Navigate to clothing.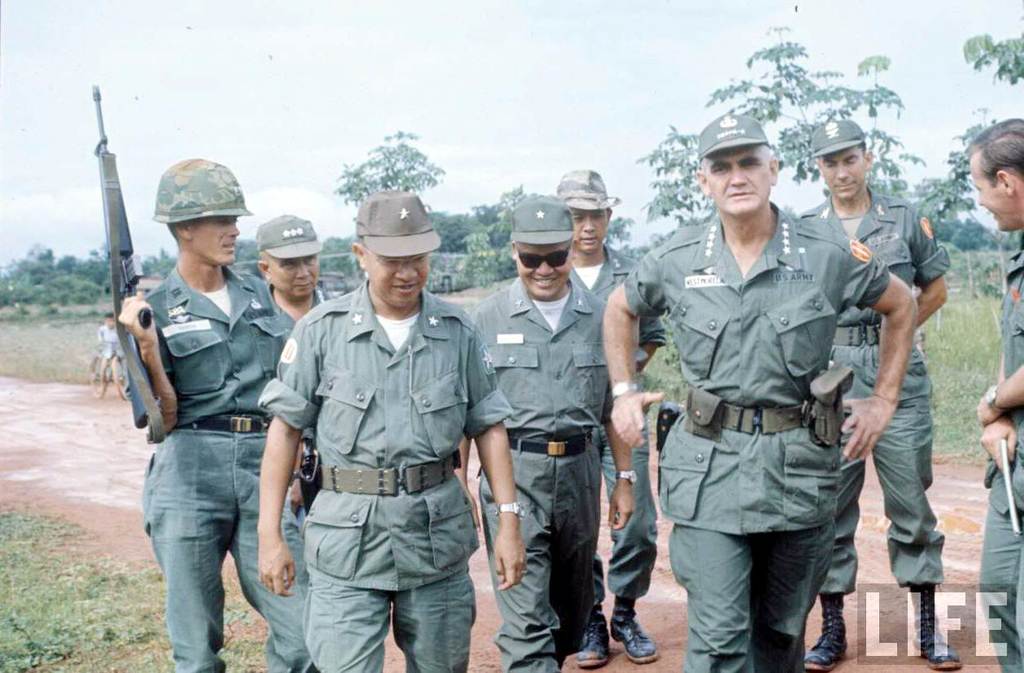
Navigation target: 986 498 1023 672.
